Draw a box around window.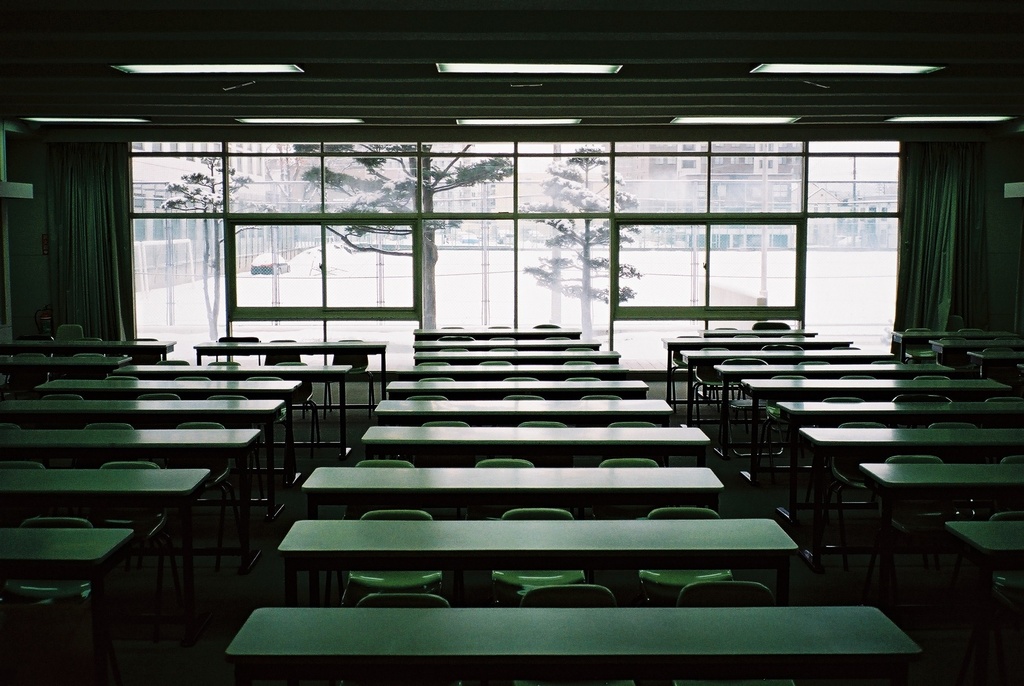
{"x1": 715, "y1": 156, "x2": 724, "y2": 164}.
